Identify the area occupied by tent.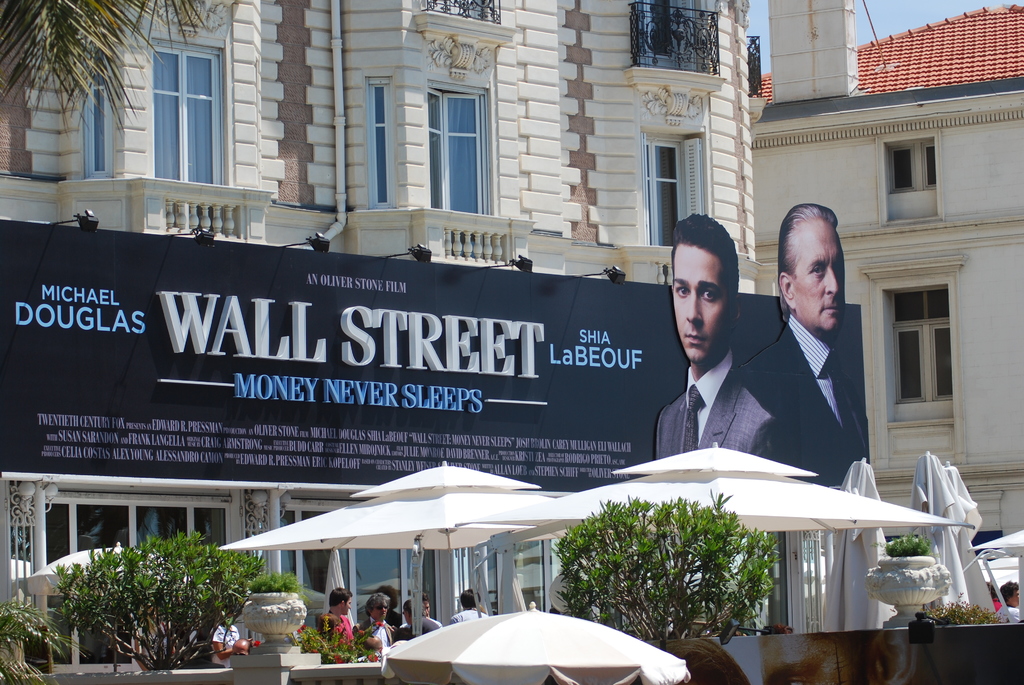
Area: [left=374, top=602, right=695, bottom=683].
